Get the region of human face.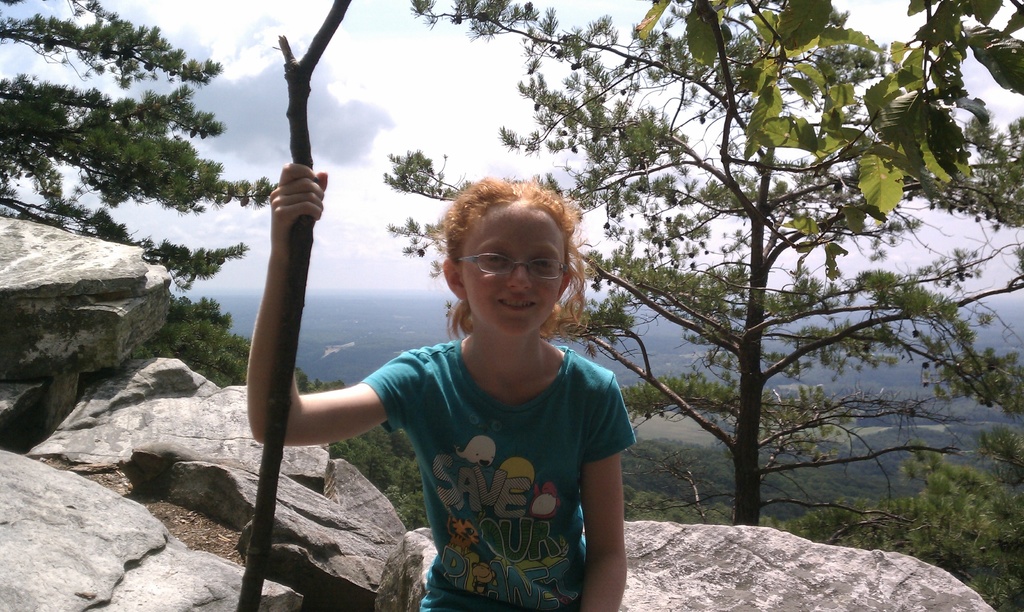
(462, 206, 563, 335).
